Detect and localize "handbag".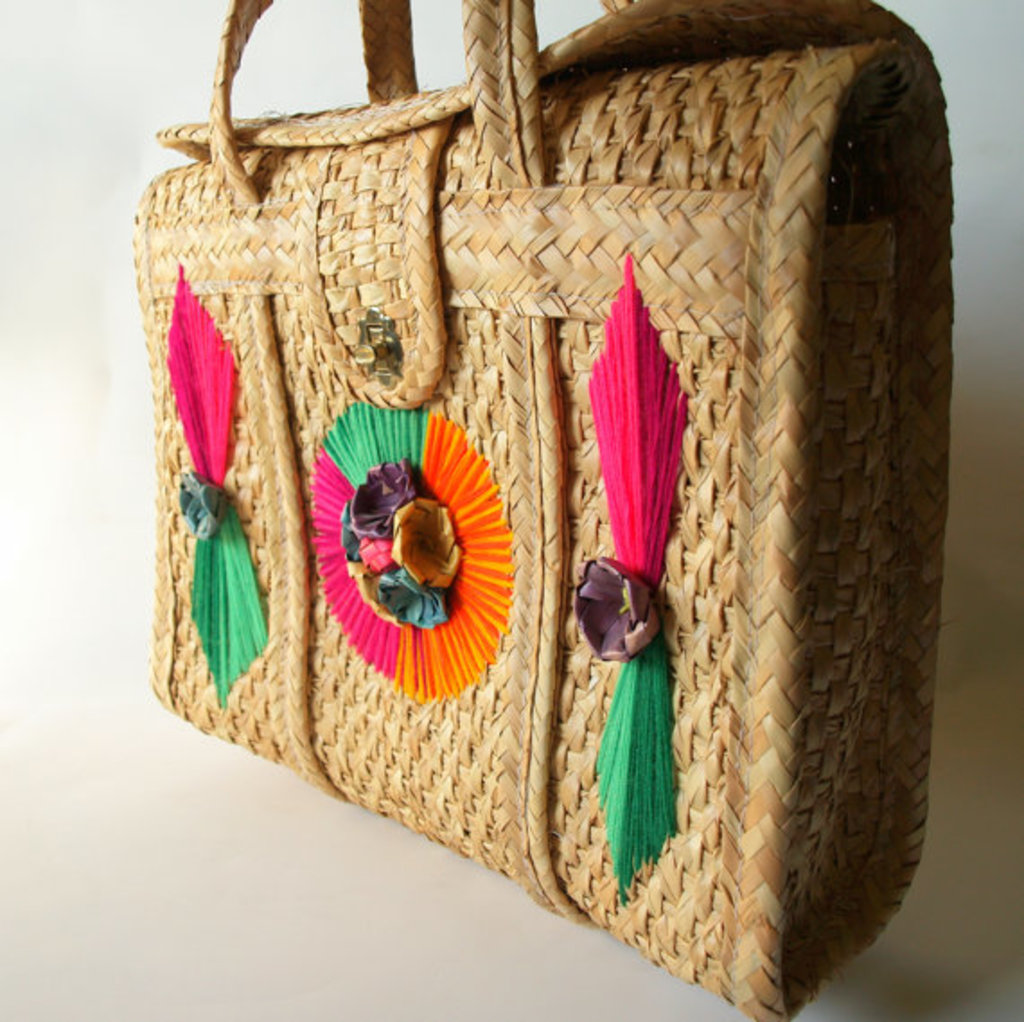
Localized at bbox=(131, 0, 956, 1020).
